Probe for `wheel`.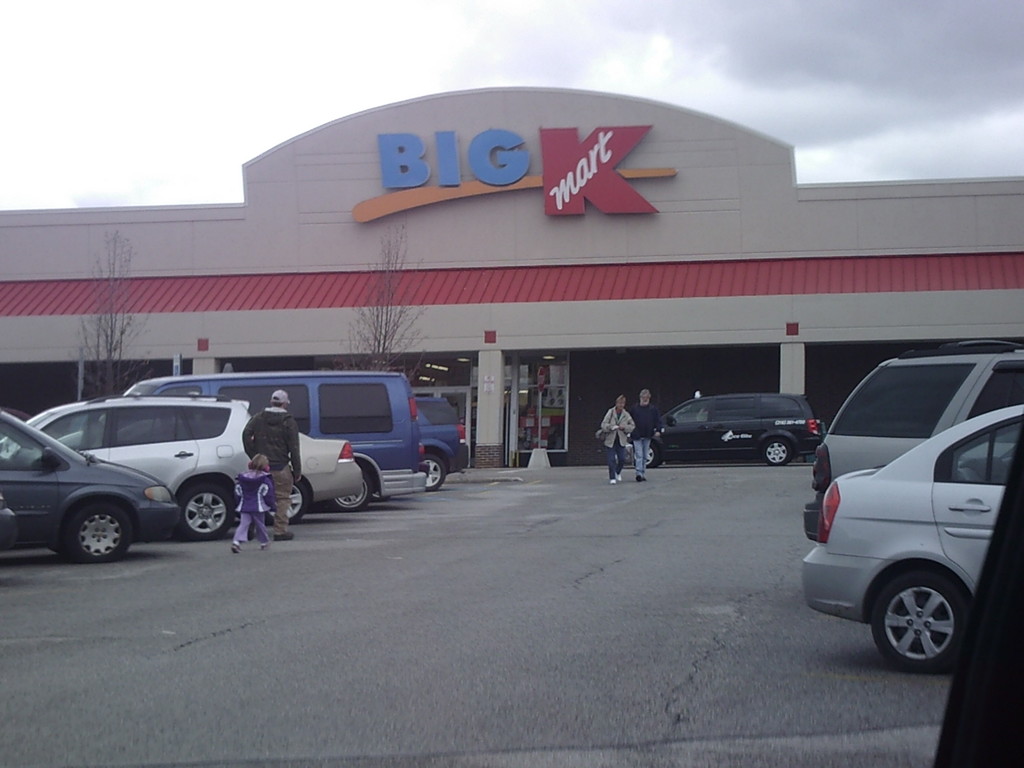
Probe result: box(60, 508, 129, 566).
